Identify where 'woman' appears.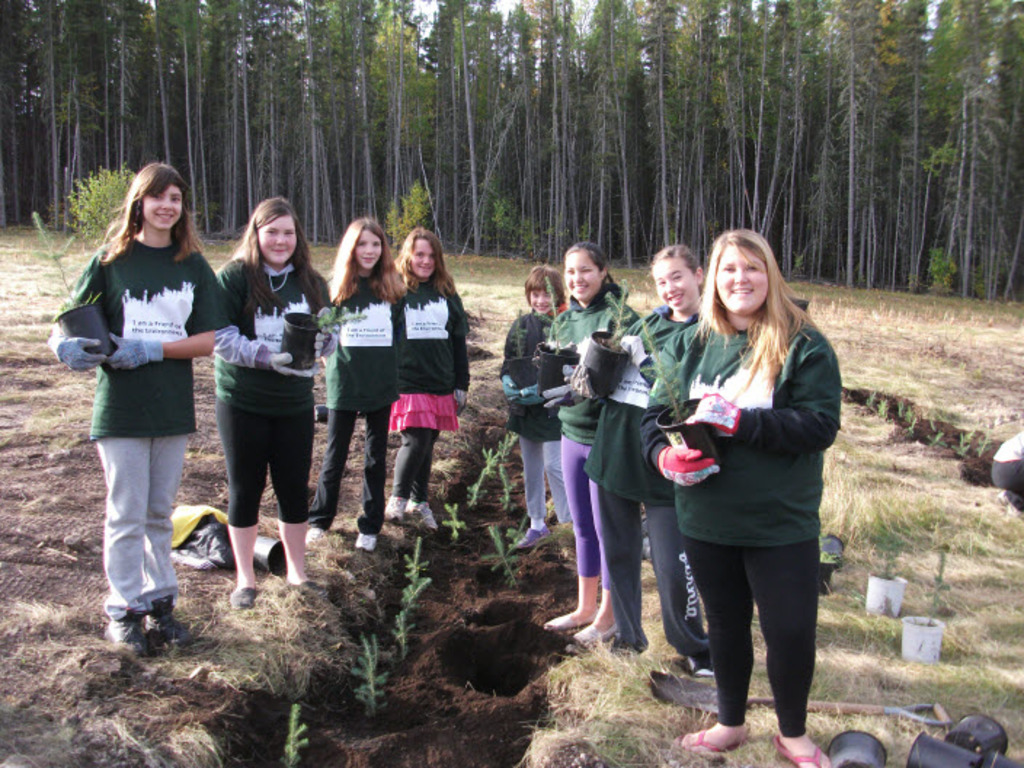
Appears at BBox(314, 221, 413, 563).
